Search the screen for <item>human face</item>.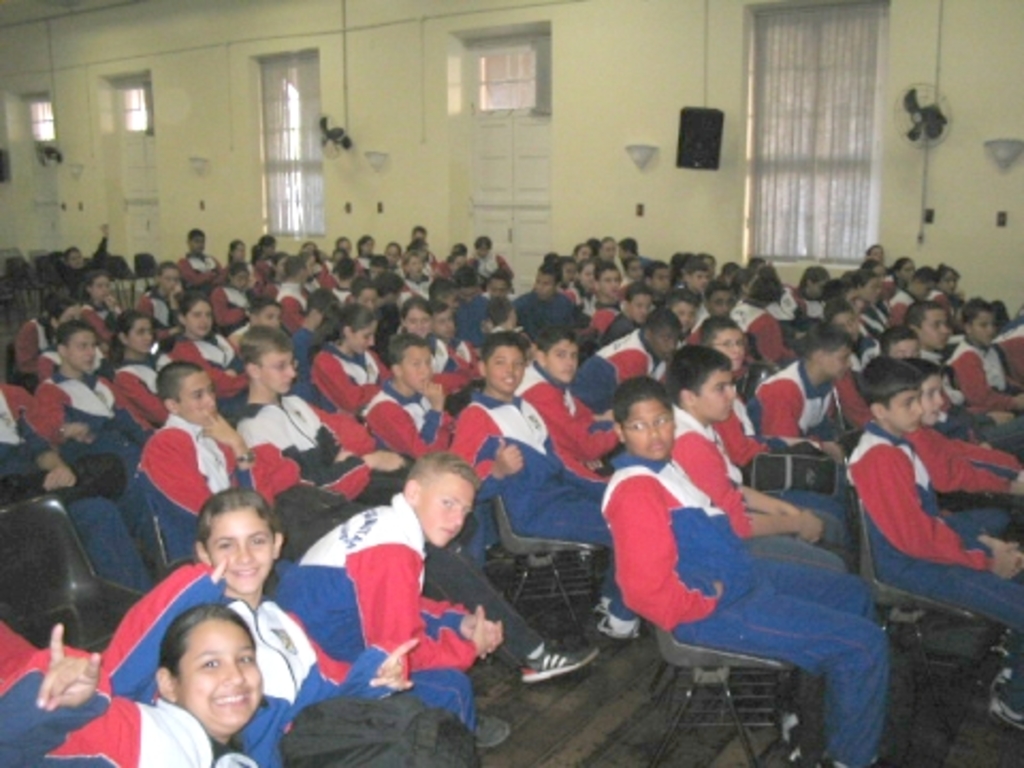
Found at [201,508,275,595].
